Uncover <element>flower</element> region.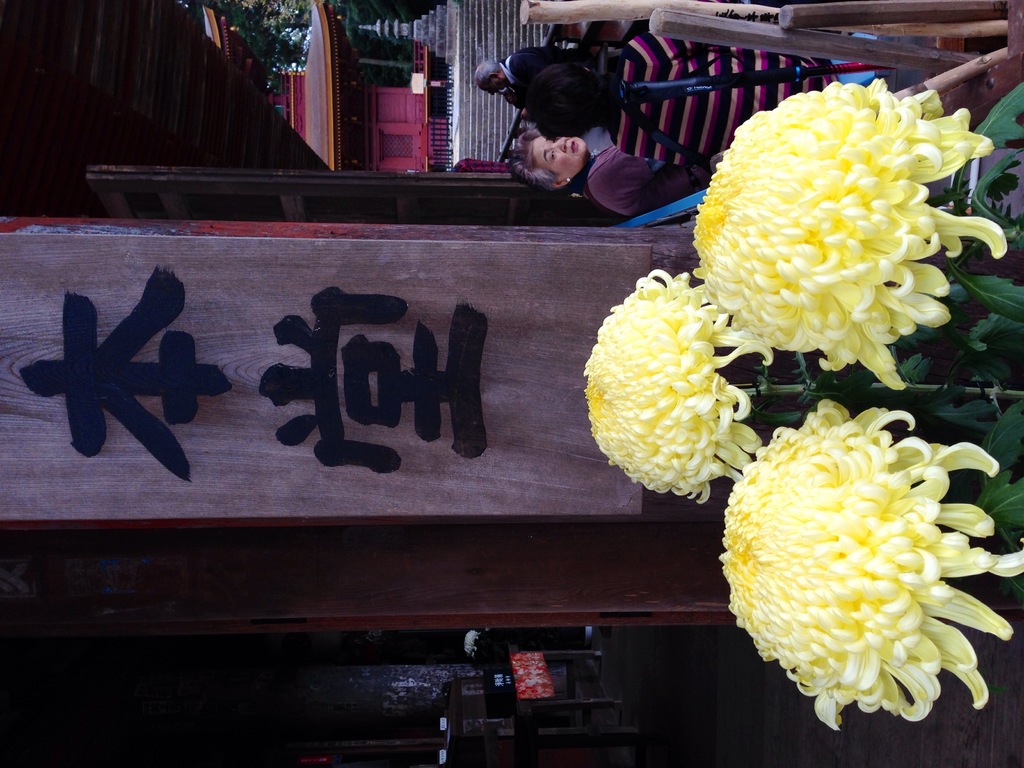
Uncovered: crop(582, 268, 773, 501).
